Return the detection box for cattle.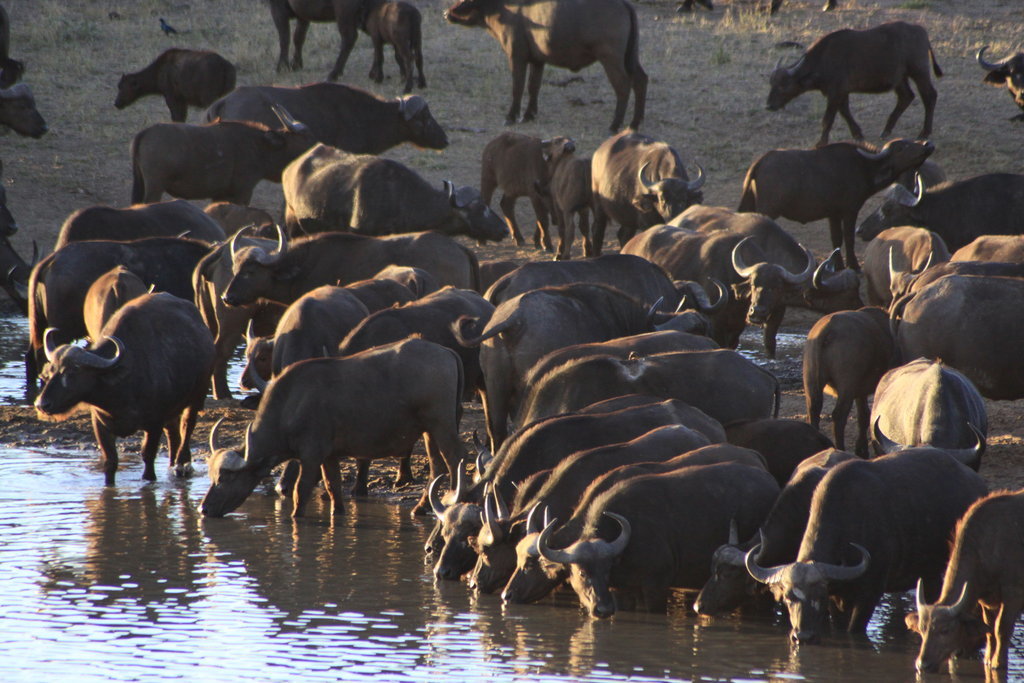
pyautogui.locateOnScreen(733, 138, 932, 268).
